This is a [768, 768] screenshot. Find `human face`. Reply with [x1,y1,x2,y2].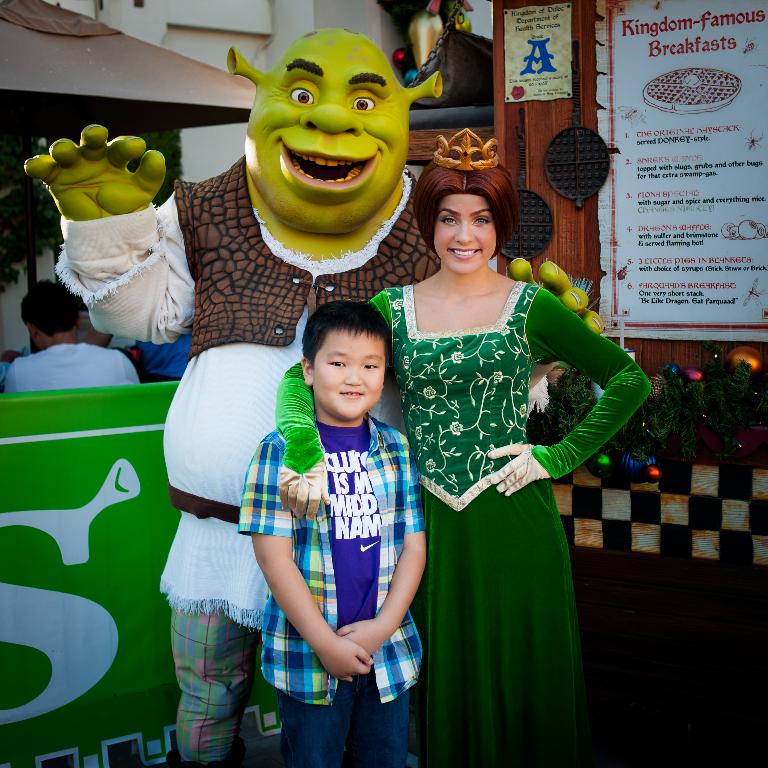
[436,194,496,274].
